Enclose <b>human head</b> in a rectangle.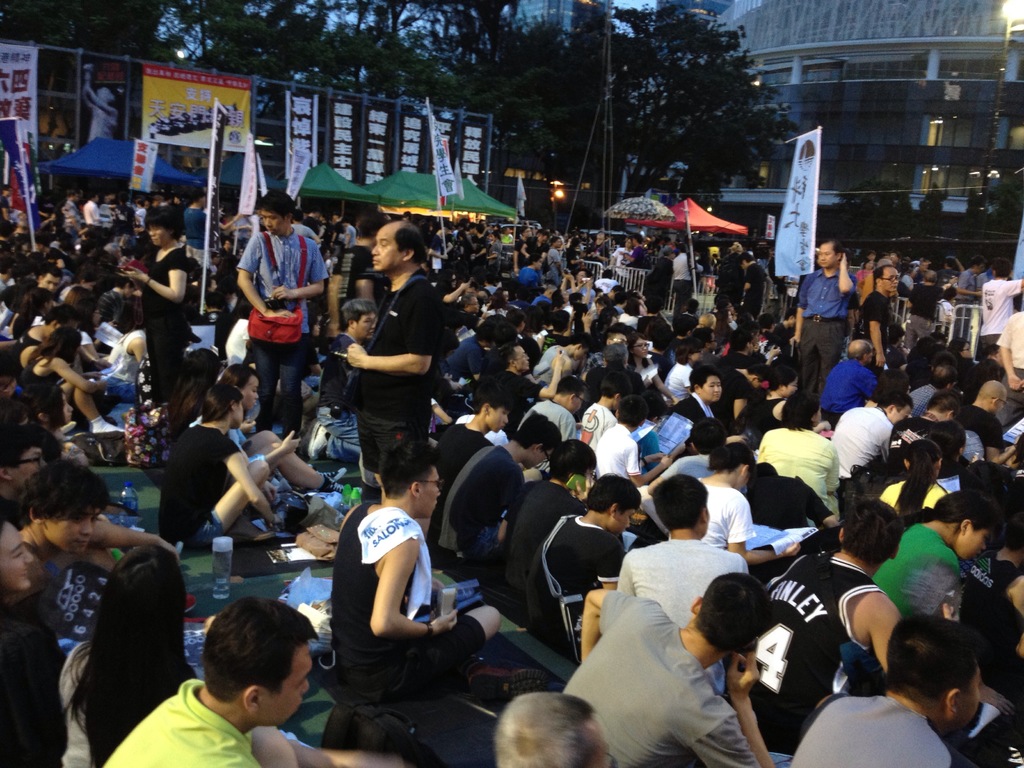
box(979, 358, 1005, 380).
